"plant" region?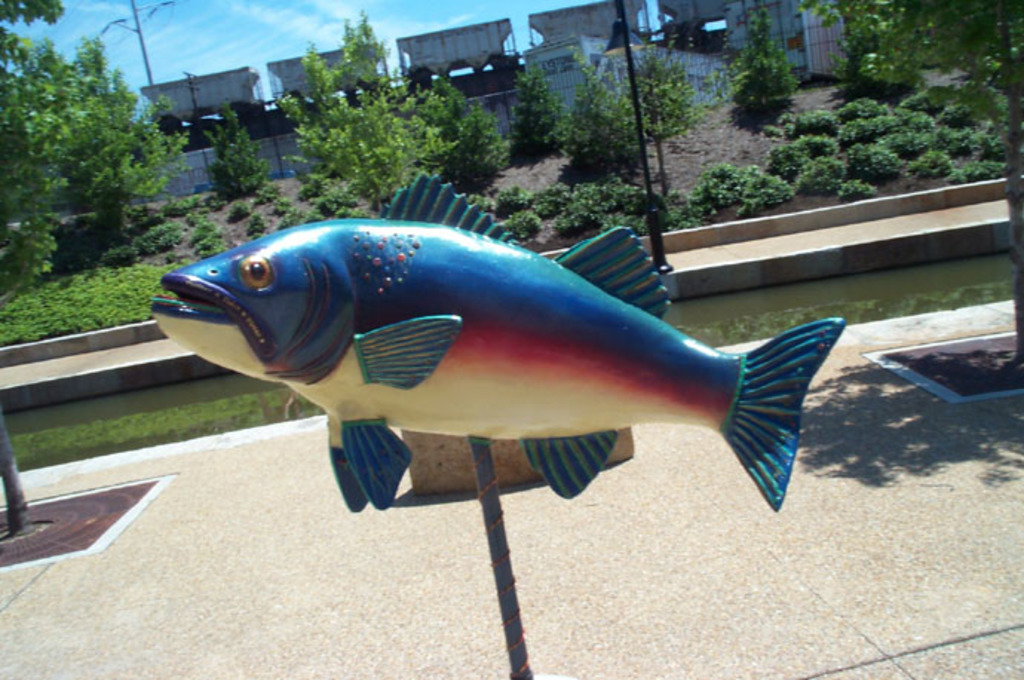
[x1=718, y1=0, x2=801, y2=111]
